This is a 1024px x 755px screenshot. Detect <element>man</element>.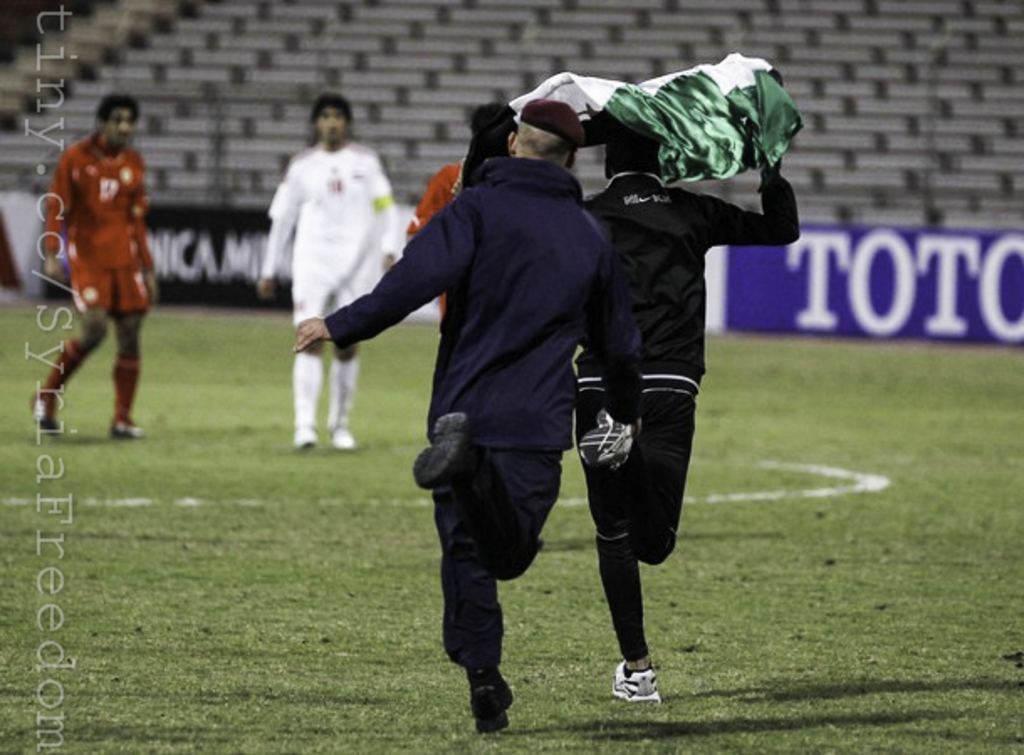
(24, 96, 158, 438).
